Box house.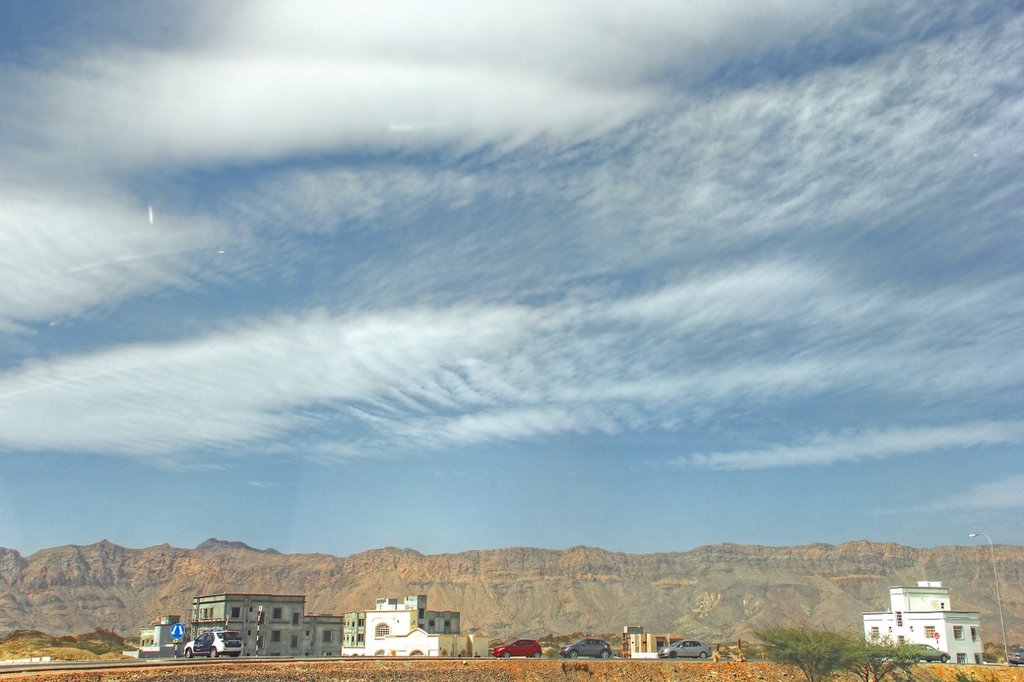
x1=125 y1=612 x2=186 y2=660.
